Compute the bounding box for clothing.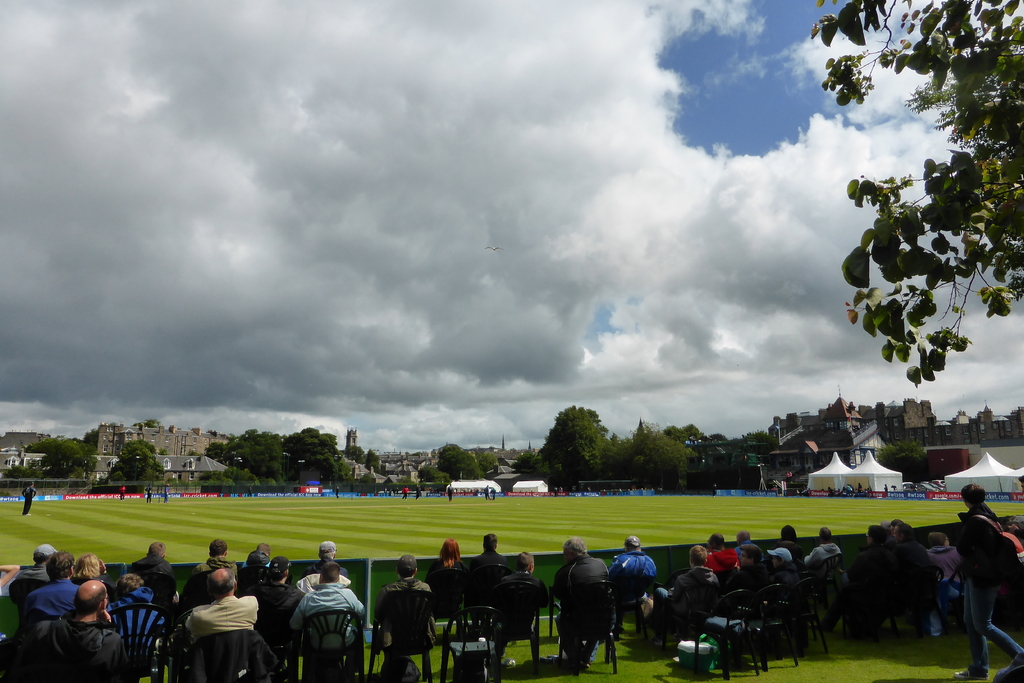
locate(484, 488, 490, 498).
